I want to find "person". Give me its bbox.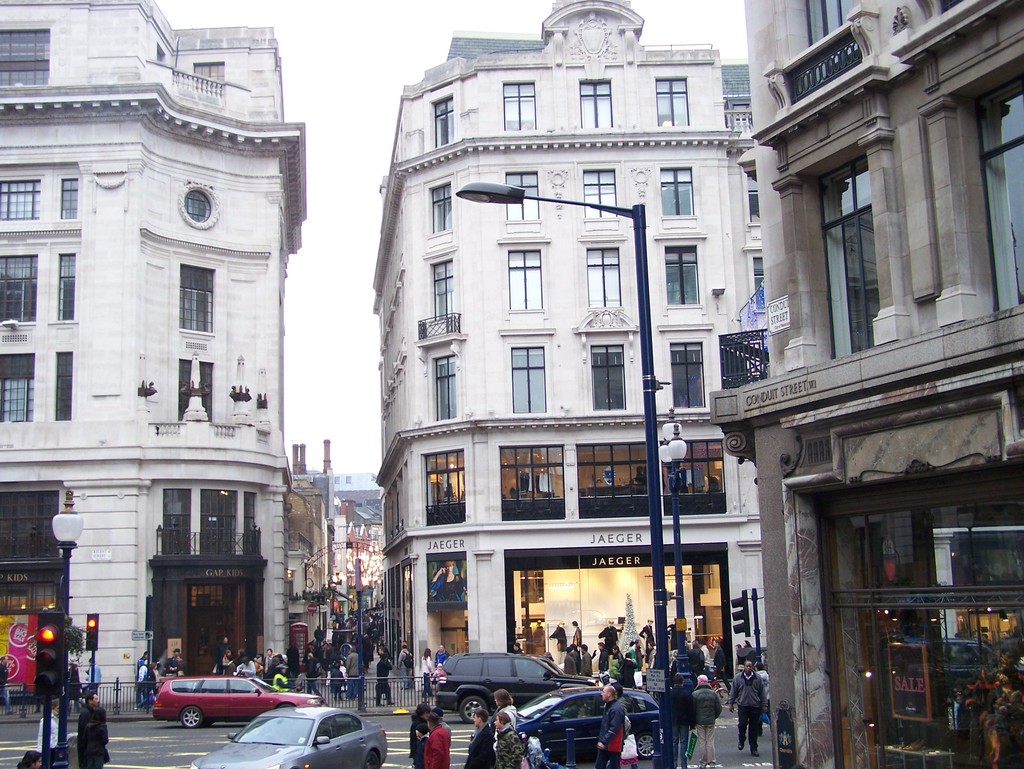
box=[579, 646, 594, 678].
